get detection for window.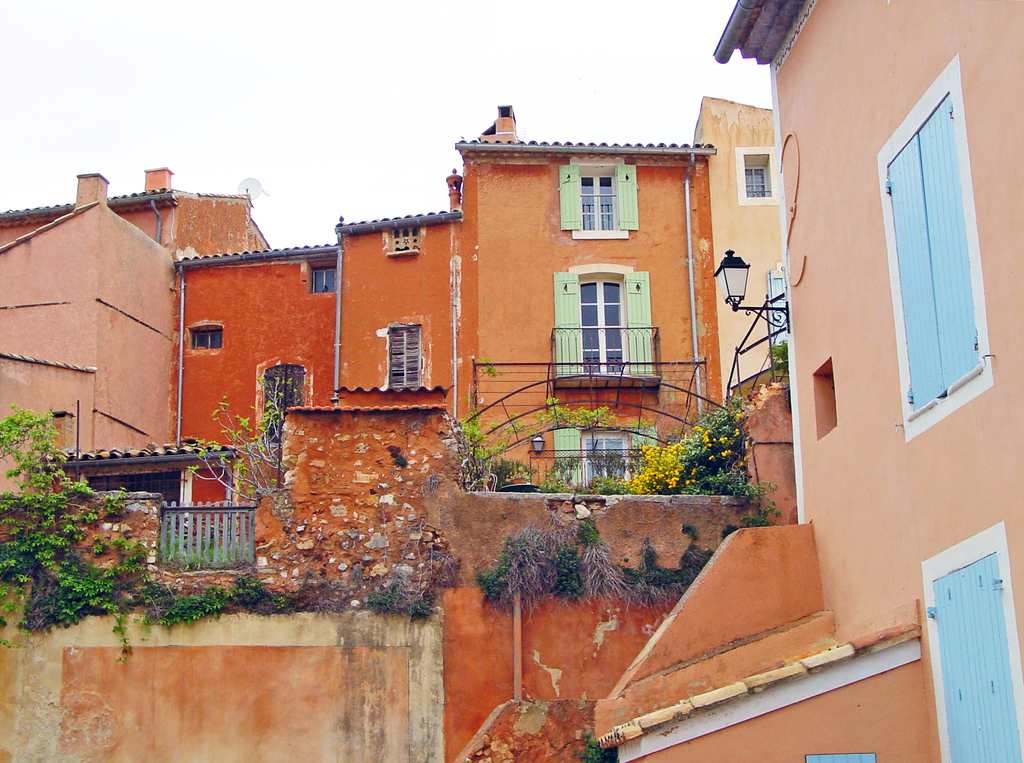
Detection: 916:518:1023:762.
